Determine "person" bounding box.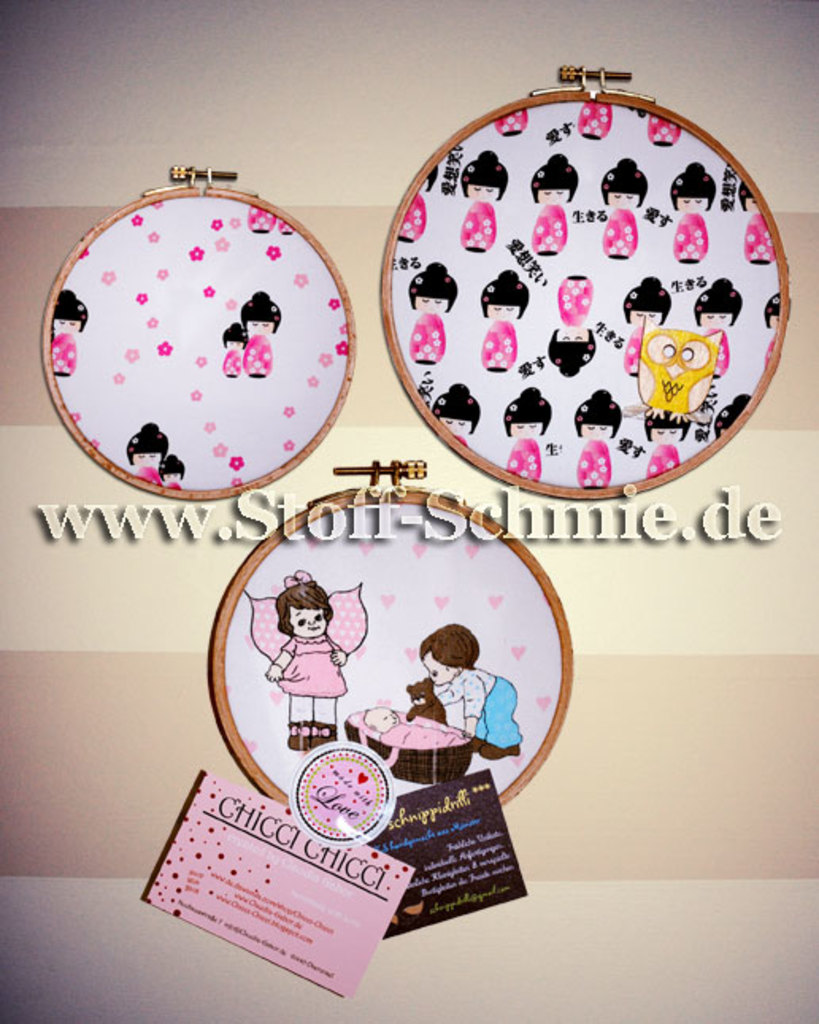
Determined: x1=263 y1=584 x2=351 y2=754.
